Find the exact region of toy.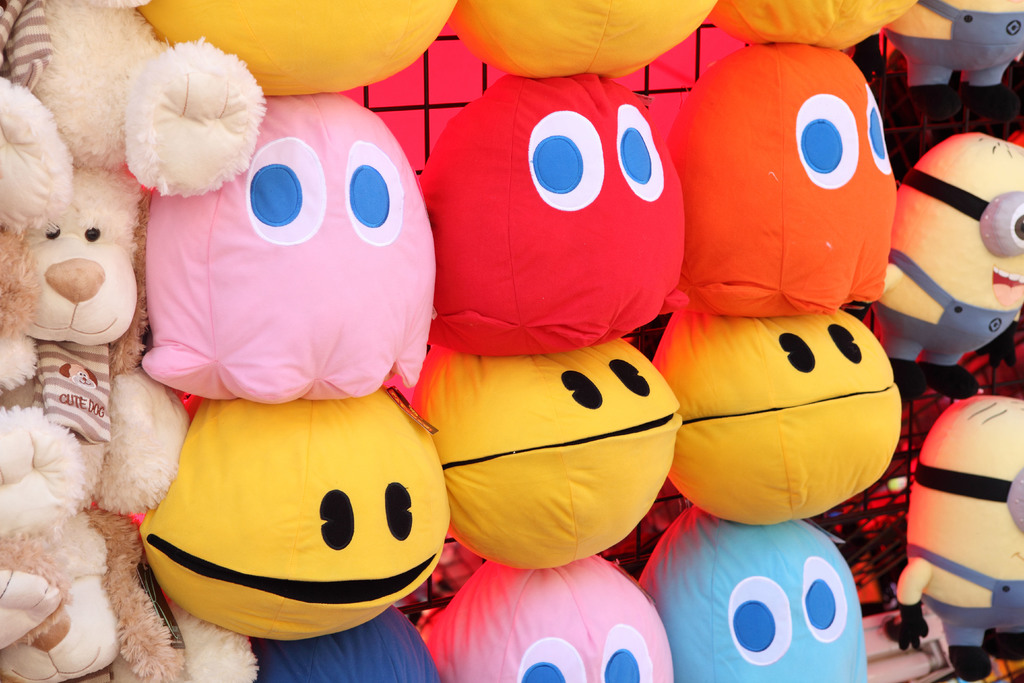
Exact region: <bbox>636, 503, 867, 682</bbox>.
